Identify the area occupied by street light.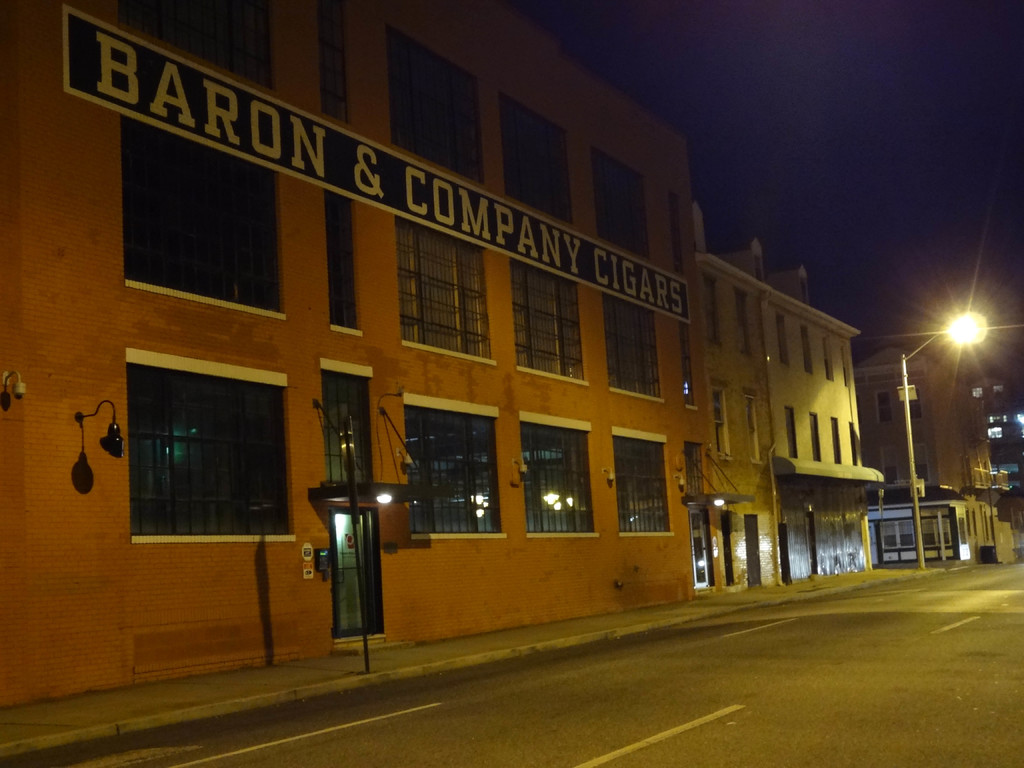
Area: {"left": 897, "top": 288, "right": 1006, "bottom": 580}.
